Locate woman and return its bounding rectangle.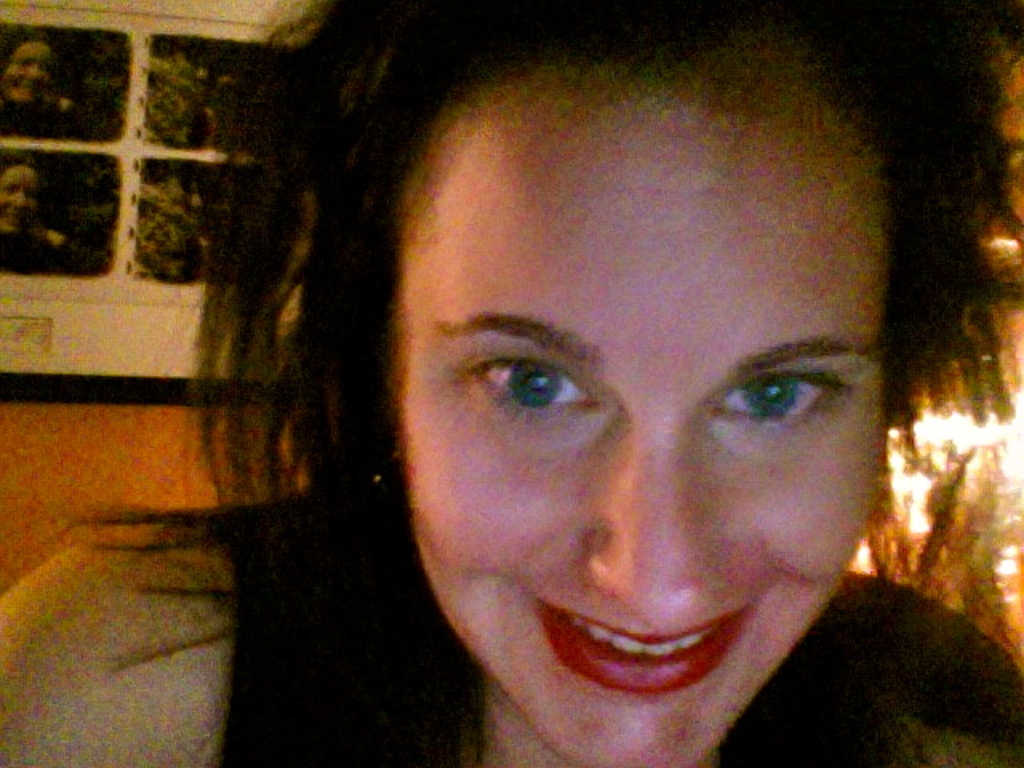
[x1=139, y1=62, x2=1023, y2=754].
